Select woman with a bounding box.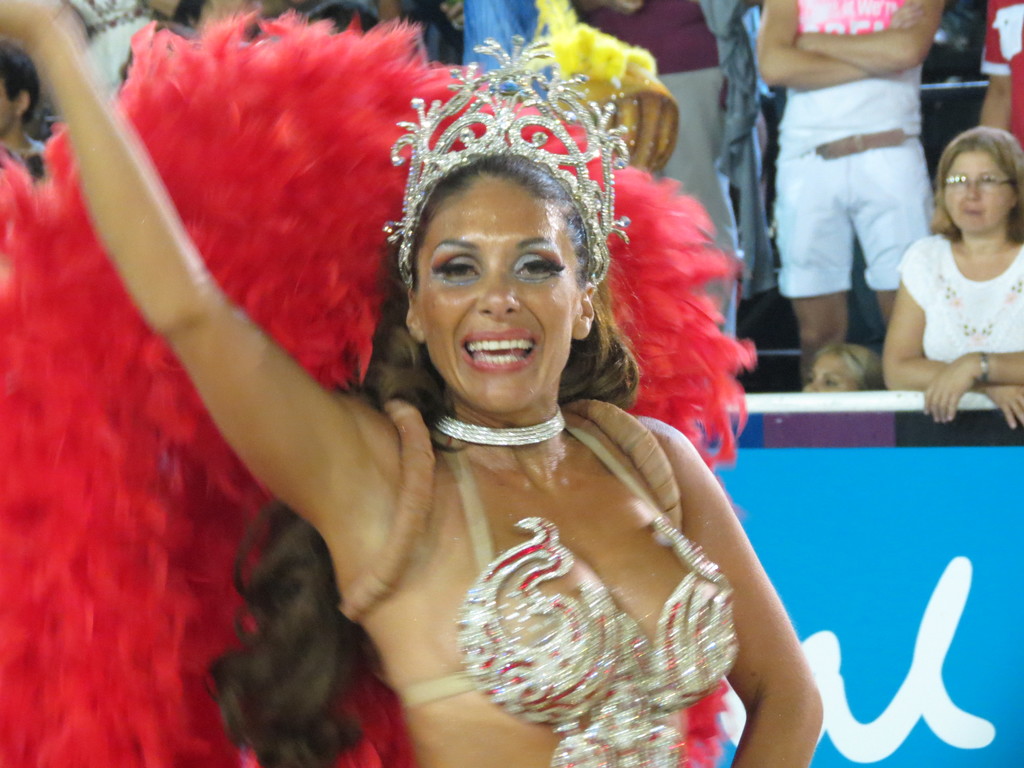
bbox(880, 122, 1023, 435).
